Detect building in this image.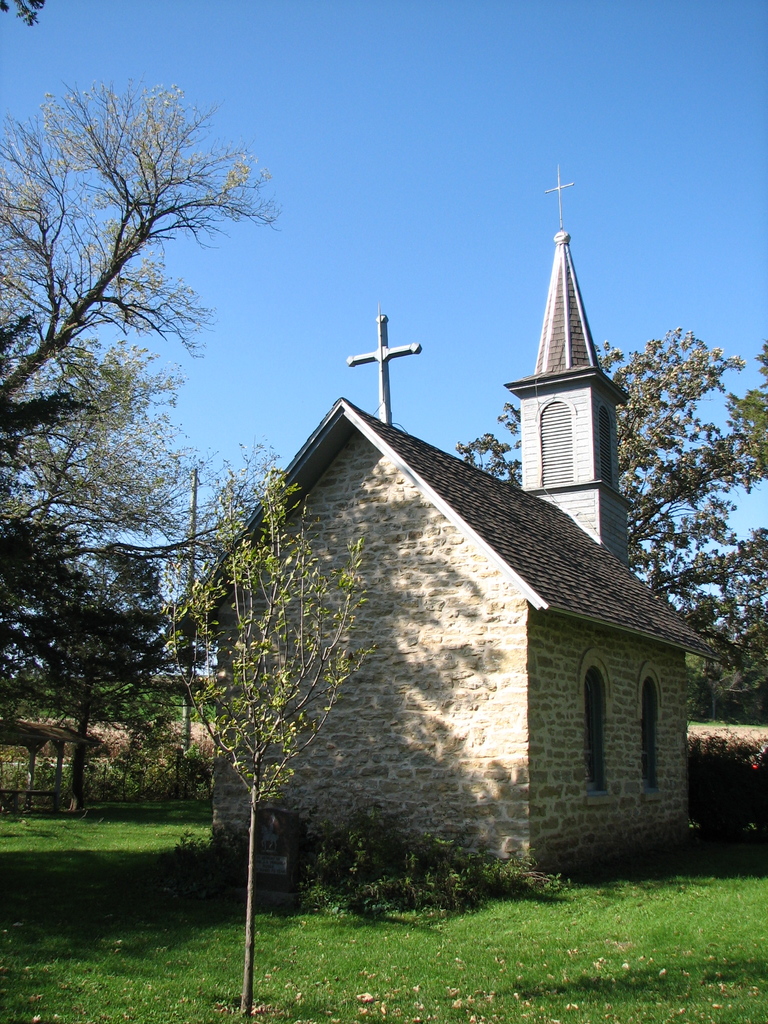
Detection: 180/166/729/888.
